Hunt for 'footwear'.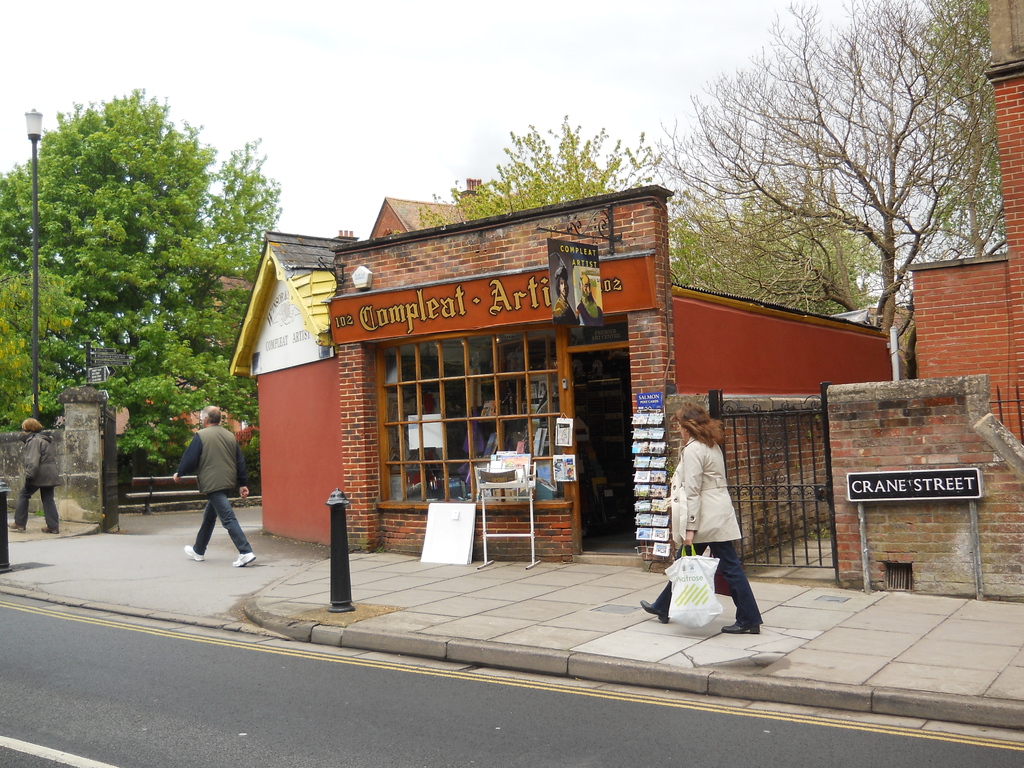
Hunted down at {"x1": 38, "y1": 524, "x2": 61, "y2": 539}.
